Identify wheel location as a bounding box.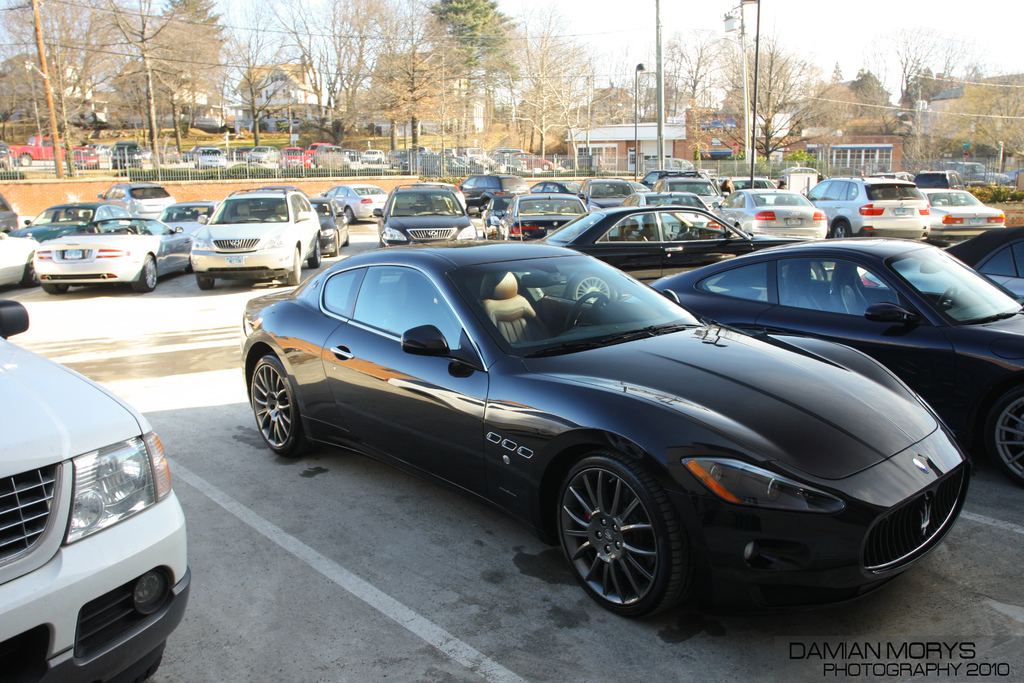
<region>343, 230, 349, 250</region>.
